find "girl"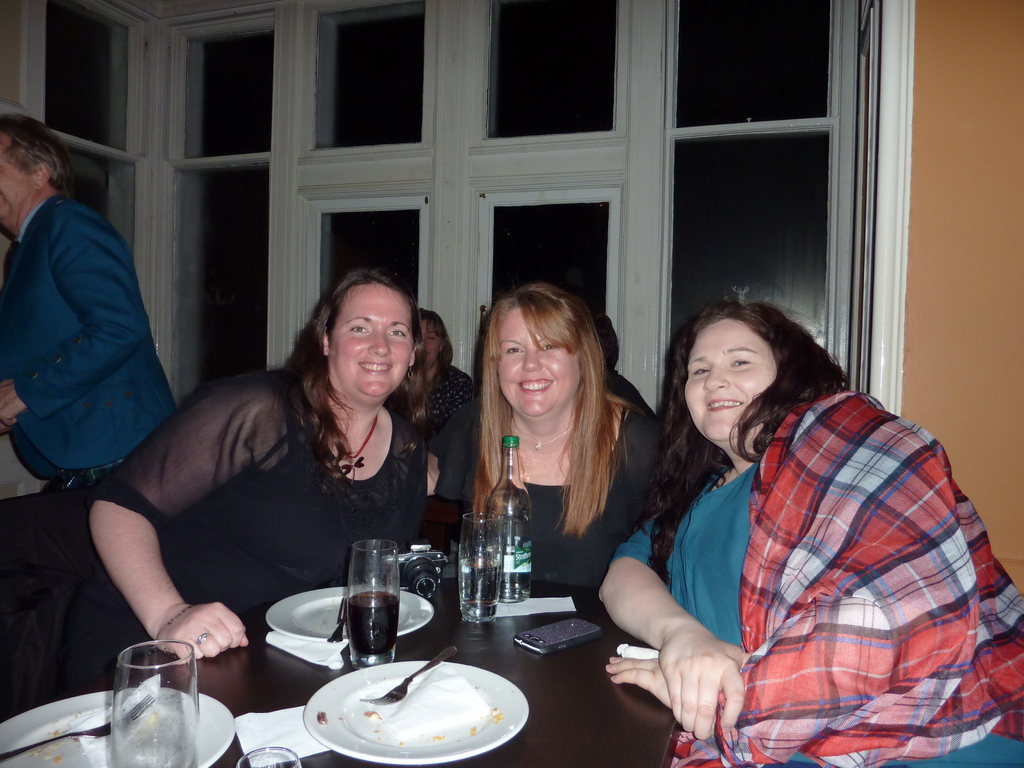
(435, 279, 660, 596)
